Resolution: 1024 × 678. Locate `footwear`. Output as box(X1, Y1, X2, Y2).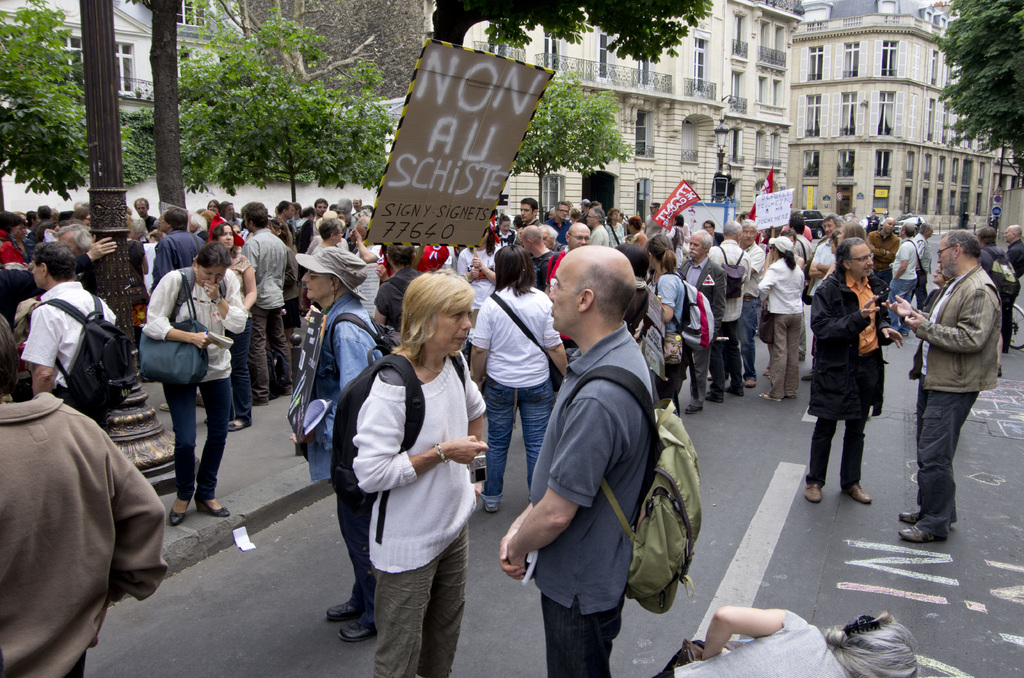
box(328, 599, 356, 621).
